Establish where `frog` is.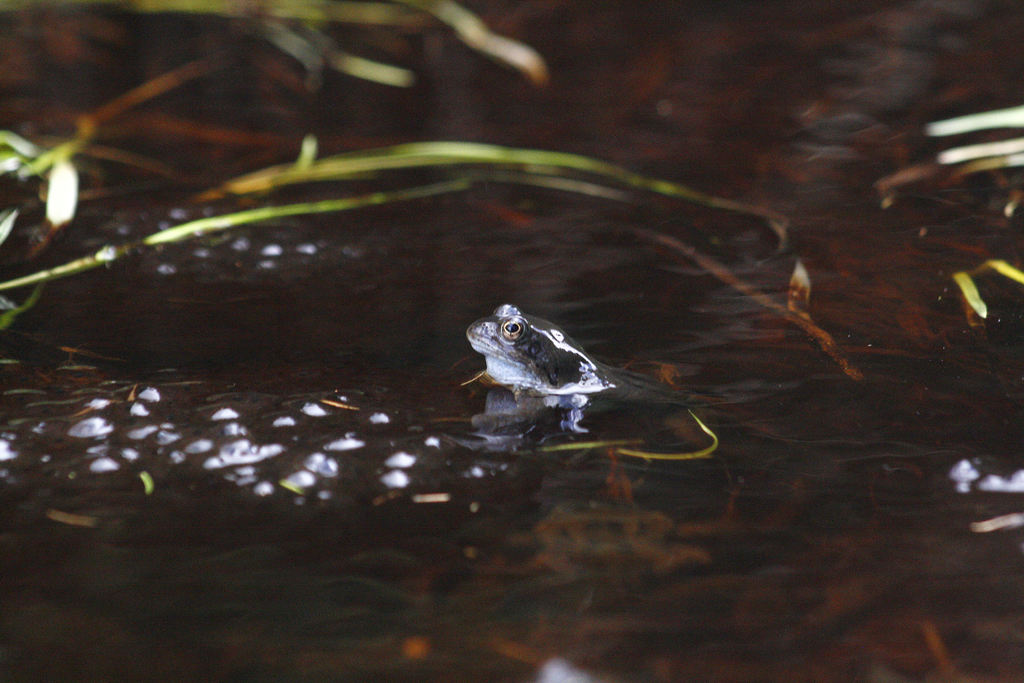
Established at {"left": 464, "top": 302, "right": 621, "bottom": 399}.
